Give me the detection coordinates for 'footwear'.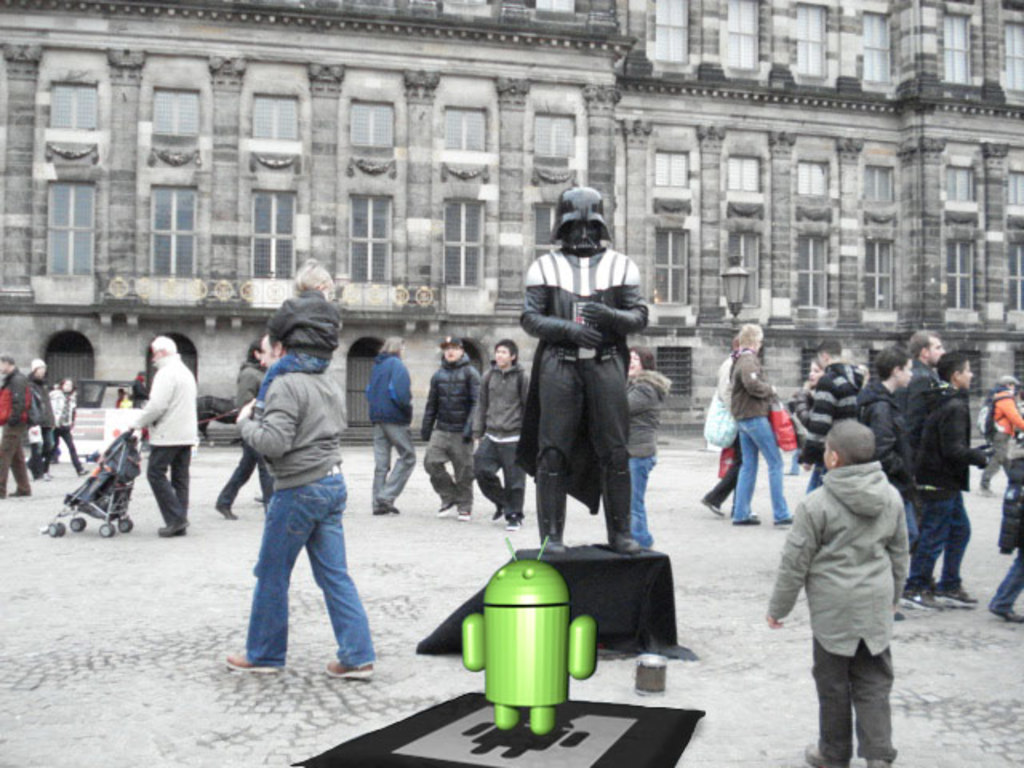
(left=736, top=515, right=757, bottom=522).
